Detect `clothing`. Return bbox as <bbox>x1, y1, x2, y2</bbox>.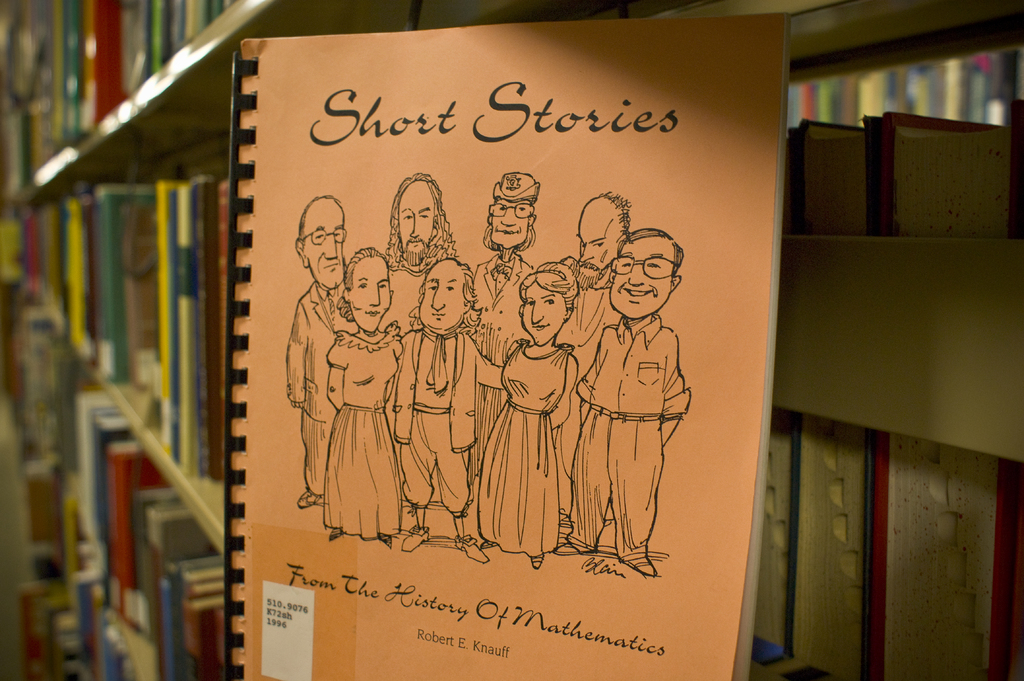
<bbox>282, 277, 360, 503</bbox>.
